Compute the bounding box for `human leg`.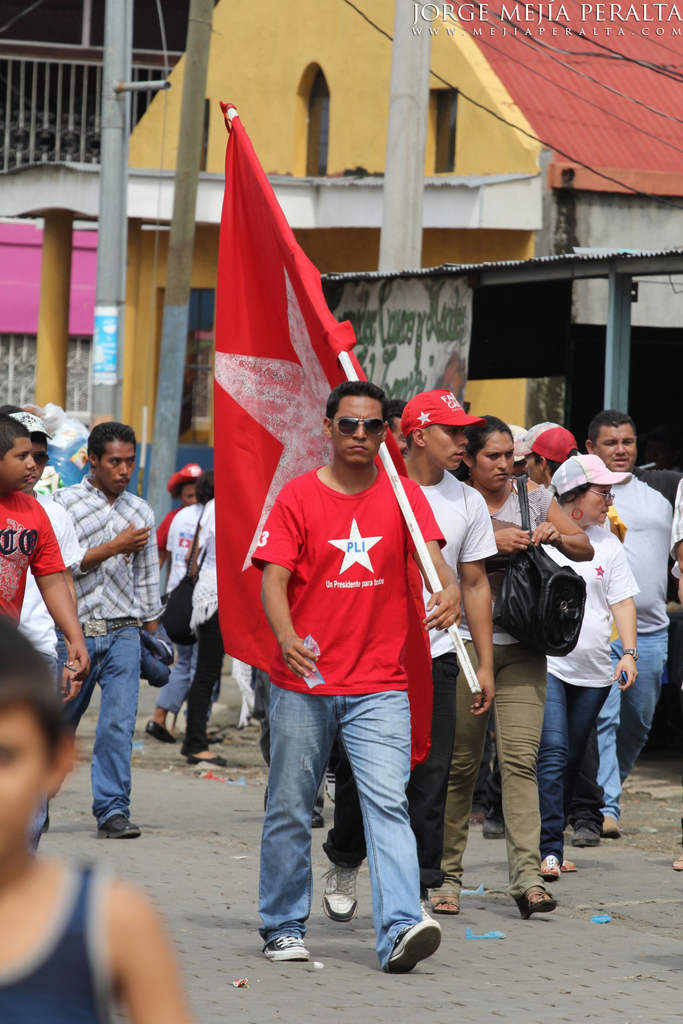
crop(438, 627, 496, 915).
